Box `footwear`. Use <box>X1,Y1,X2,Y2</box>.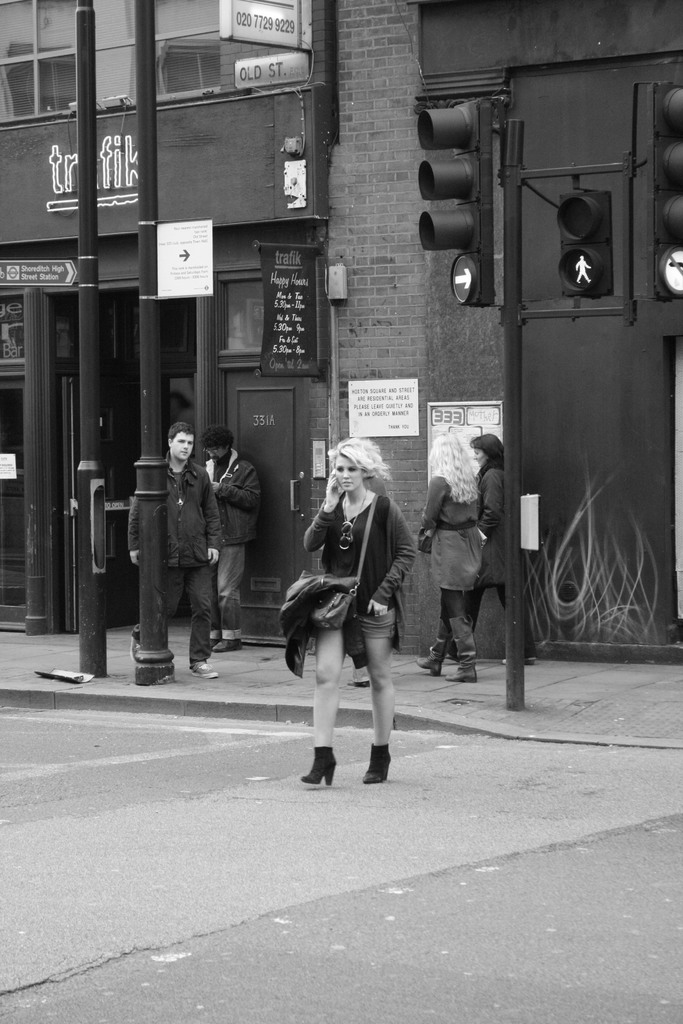
<box>299,749,336,784</box>.
